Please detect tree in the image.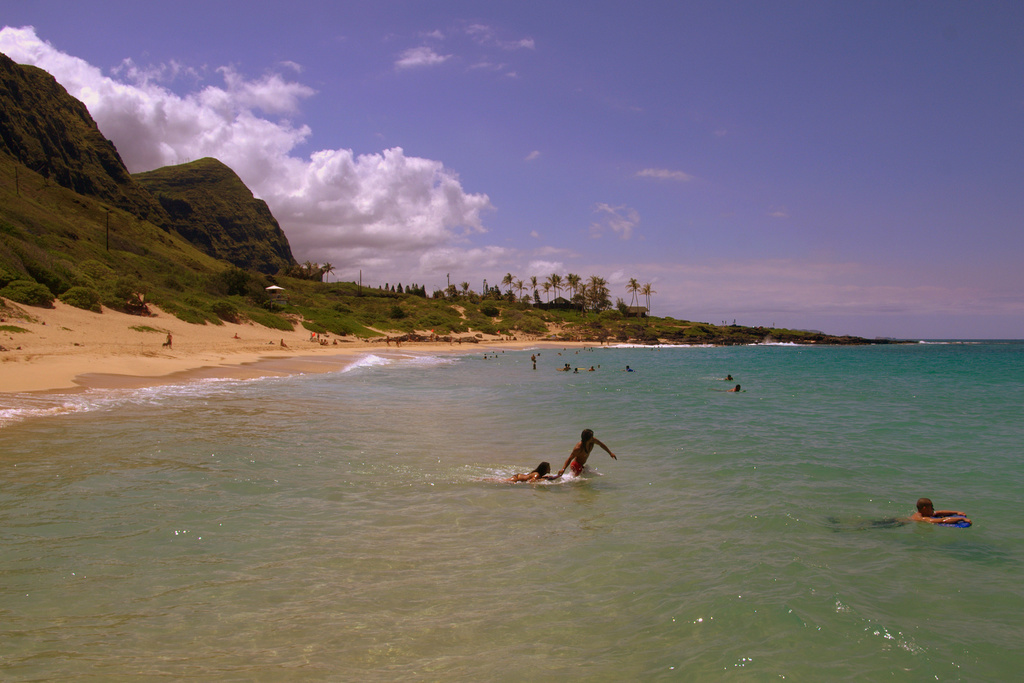
select_region(415, 286, 429, 297).
